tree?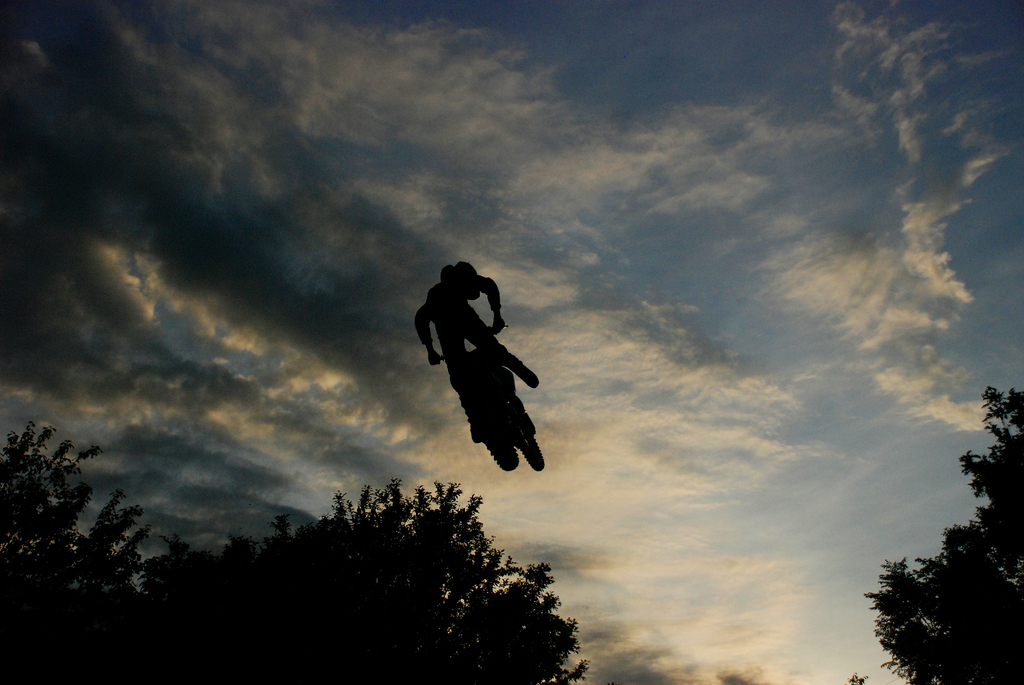
bbox=[136, 545, 579, 684]
